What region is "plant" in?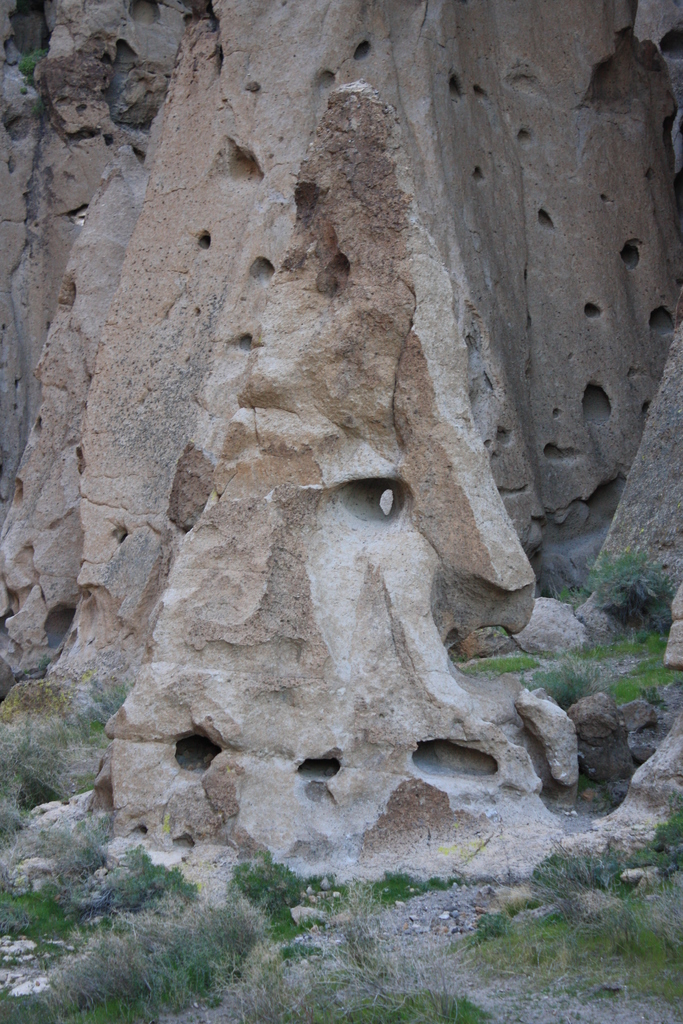
x1=613, y1=673, x2=639, y2=706.
